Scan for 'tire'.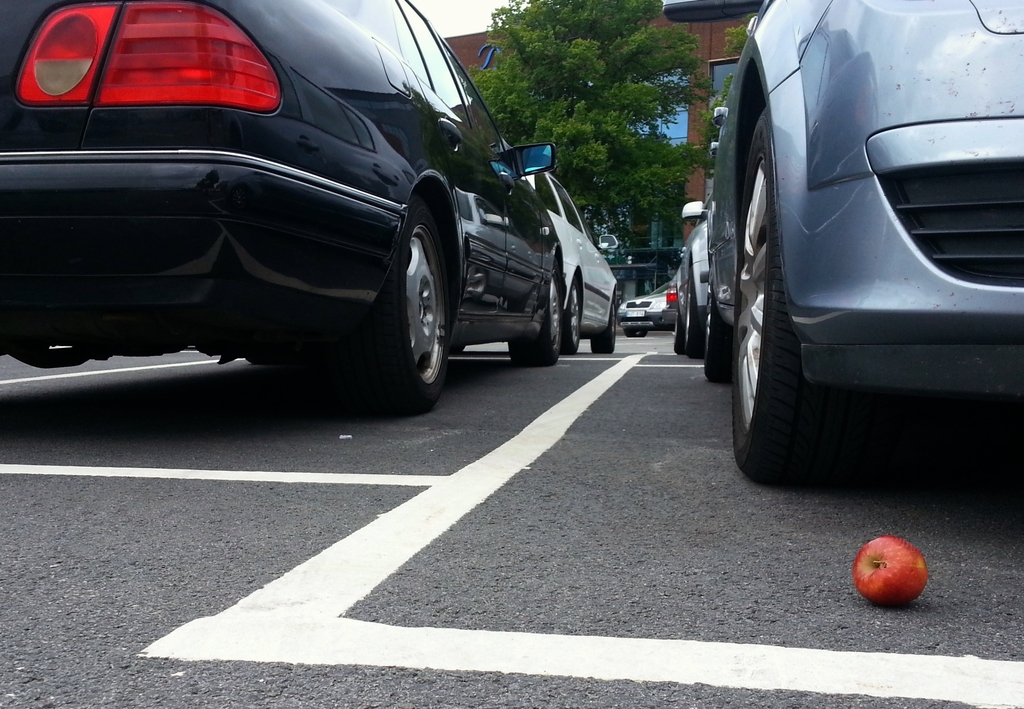
Scan result: l=326, t=199, r=450, b=414.
